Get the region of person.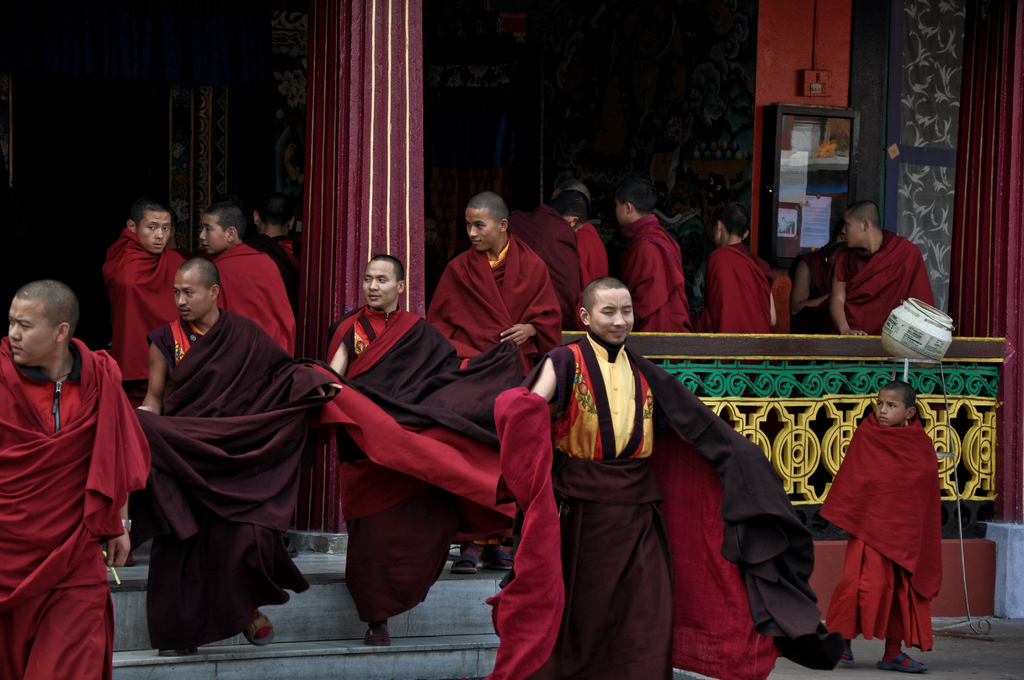
0:281:134:679.
